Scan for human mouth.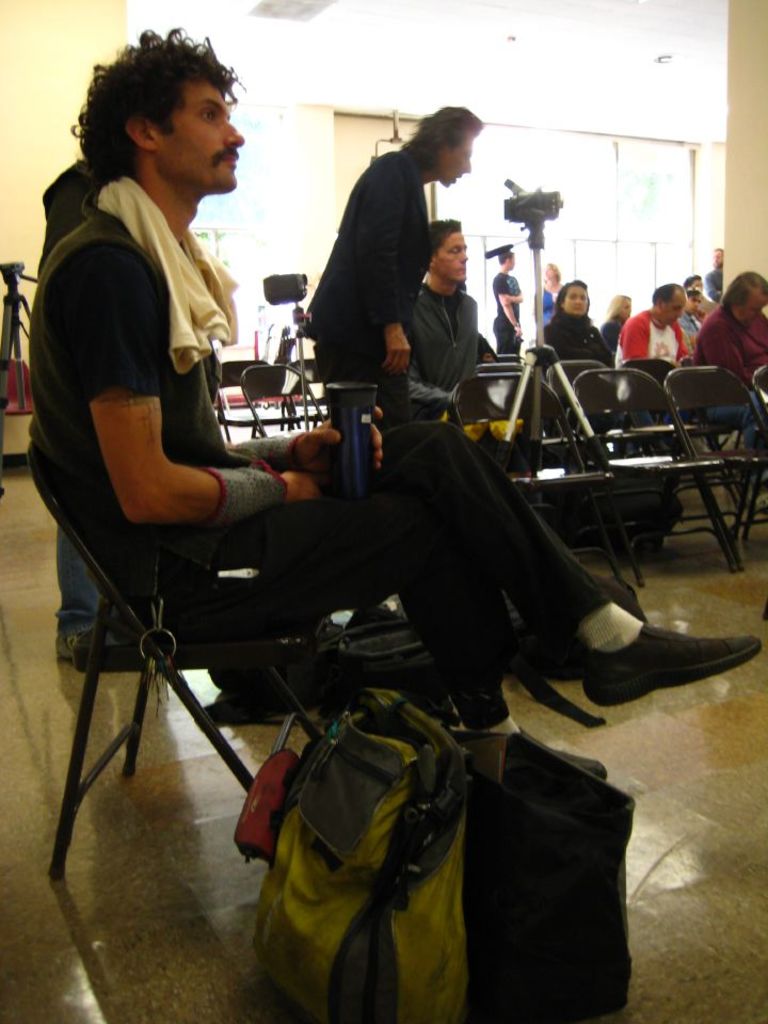
Scan result: rect(219, 153, 237, 167).
